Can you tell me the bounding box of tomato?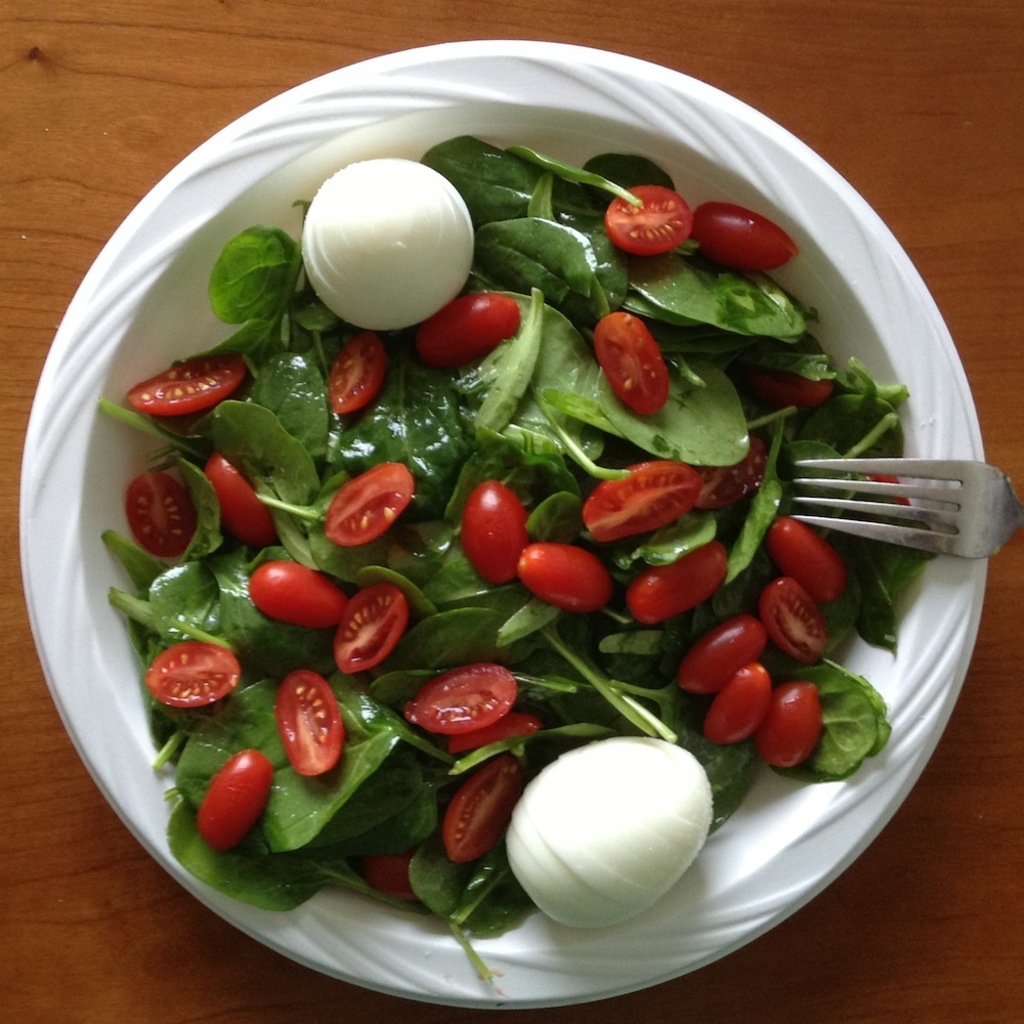
362 854 416 890.
